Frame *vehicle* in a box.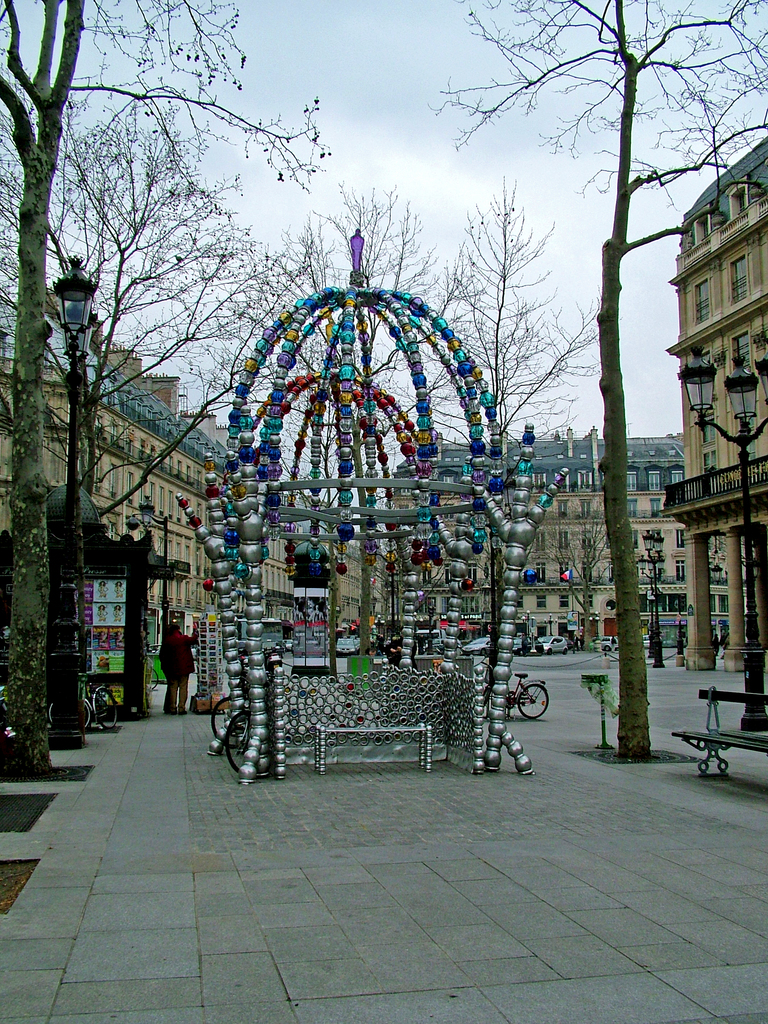
[513, 672, 548, 721].
